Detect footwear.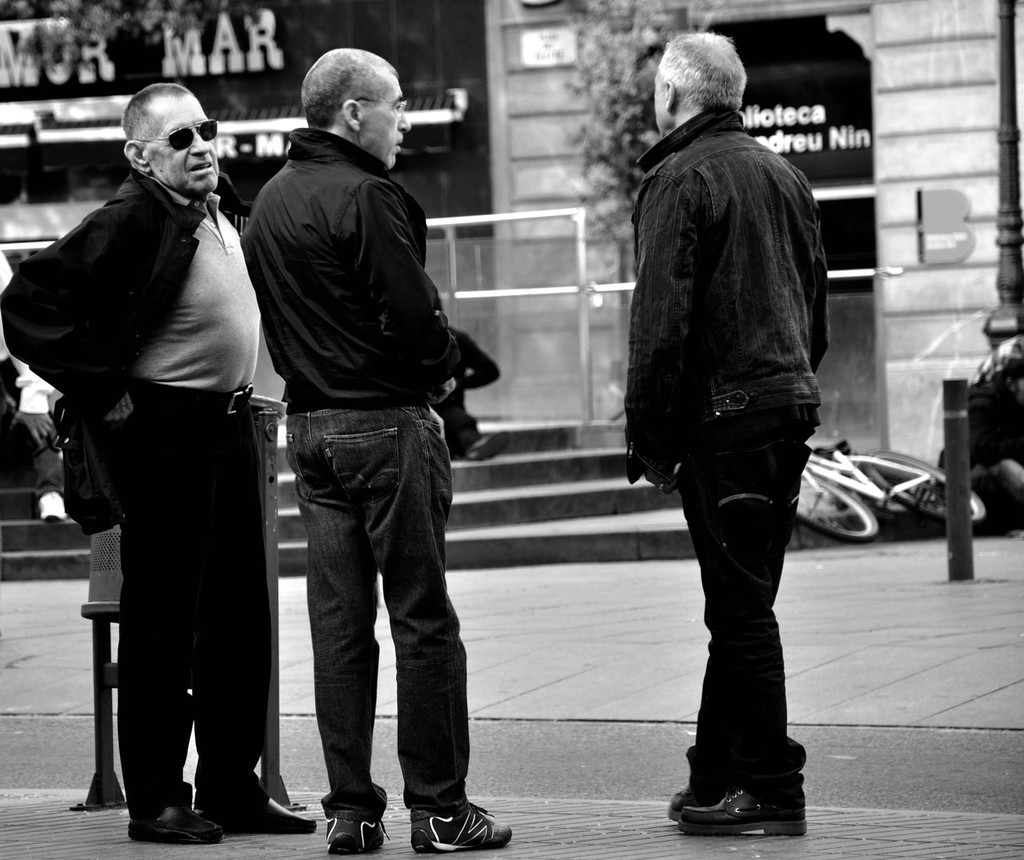
Detected at x1=680, y1=785, x2=810, y2=837.
